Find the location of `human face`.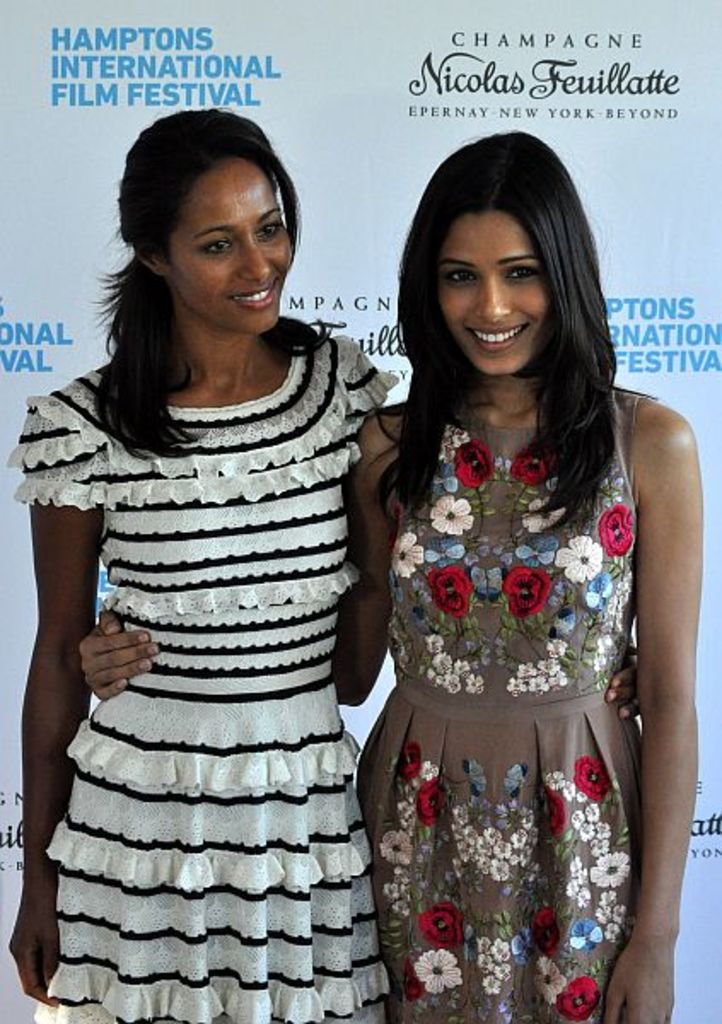
Location: box(167, 162, 288, 329).
